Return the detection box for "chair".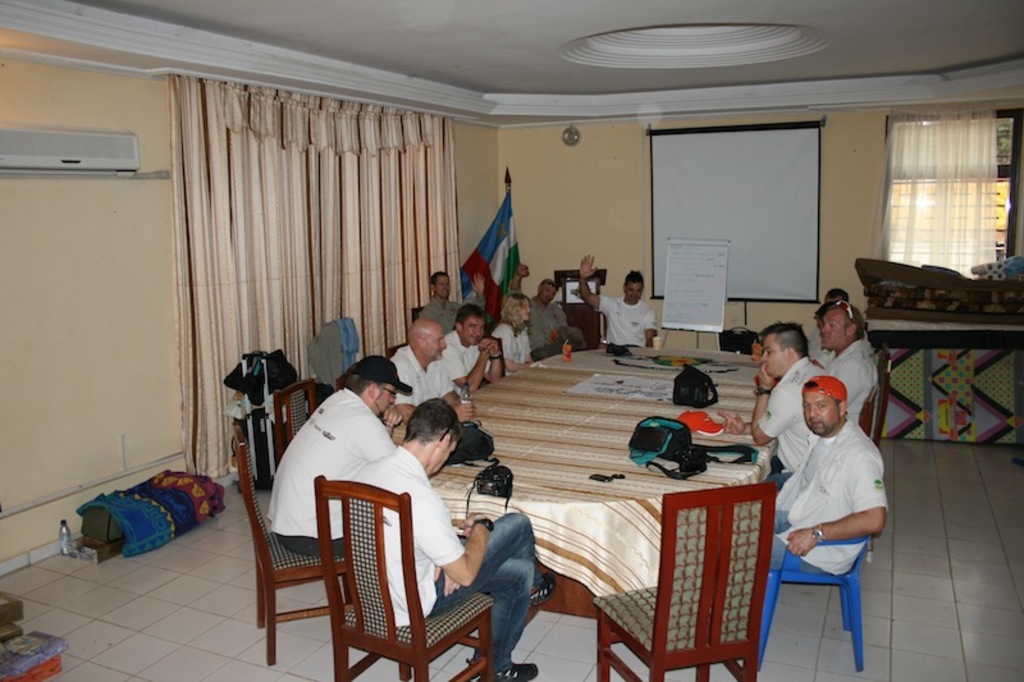
[265, 374, 311, 464].
